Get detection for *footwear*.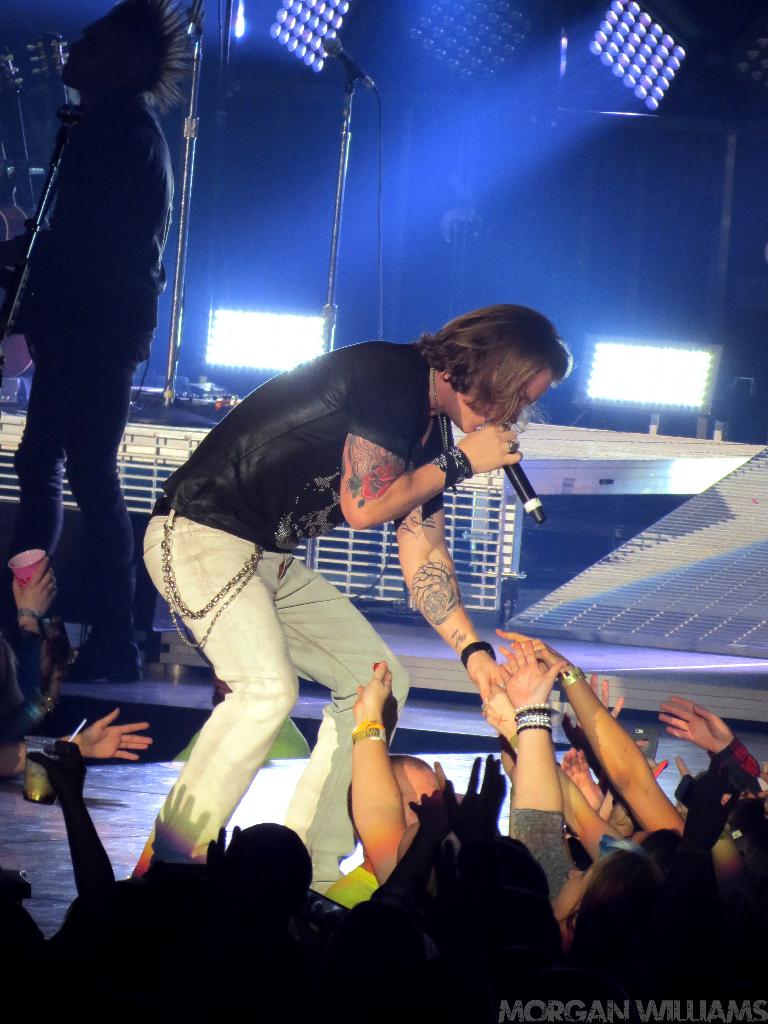
Detection: 71, 631, 147, 684.
